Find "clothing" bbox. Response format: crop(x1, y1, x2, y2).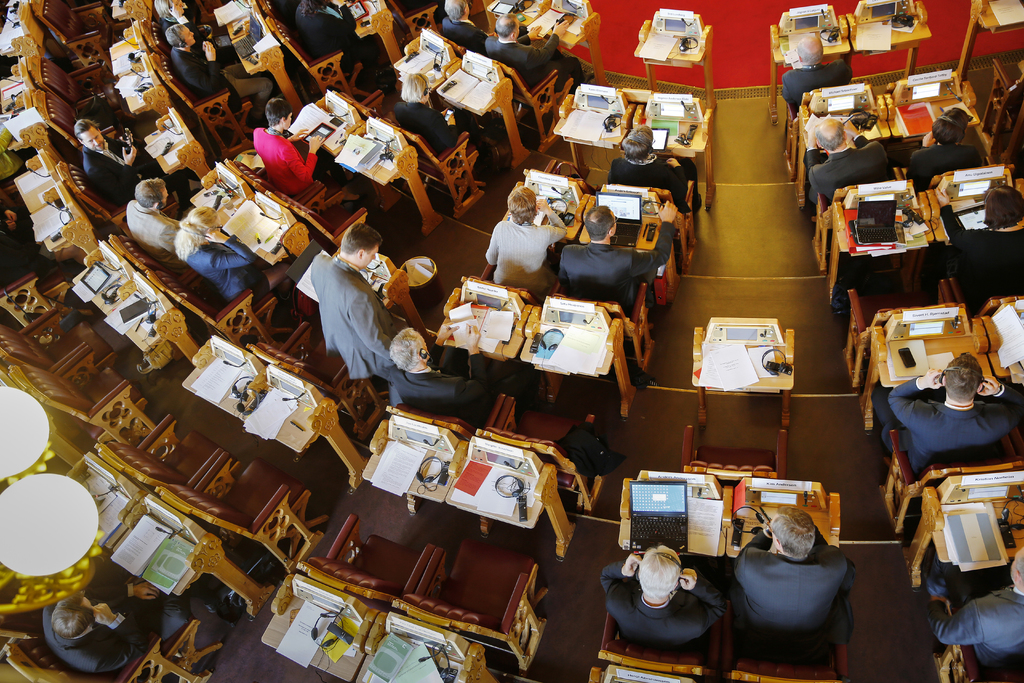
crop(160, 18, 234, 51).
